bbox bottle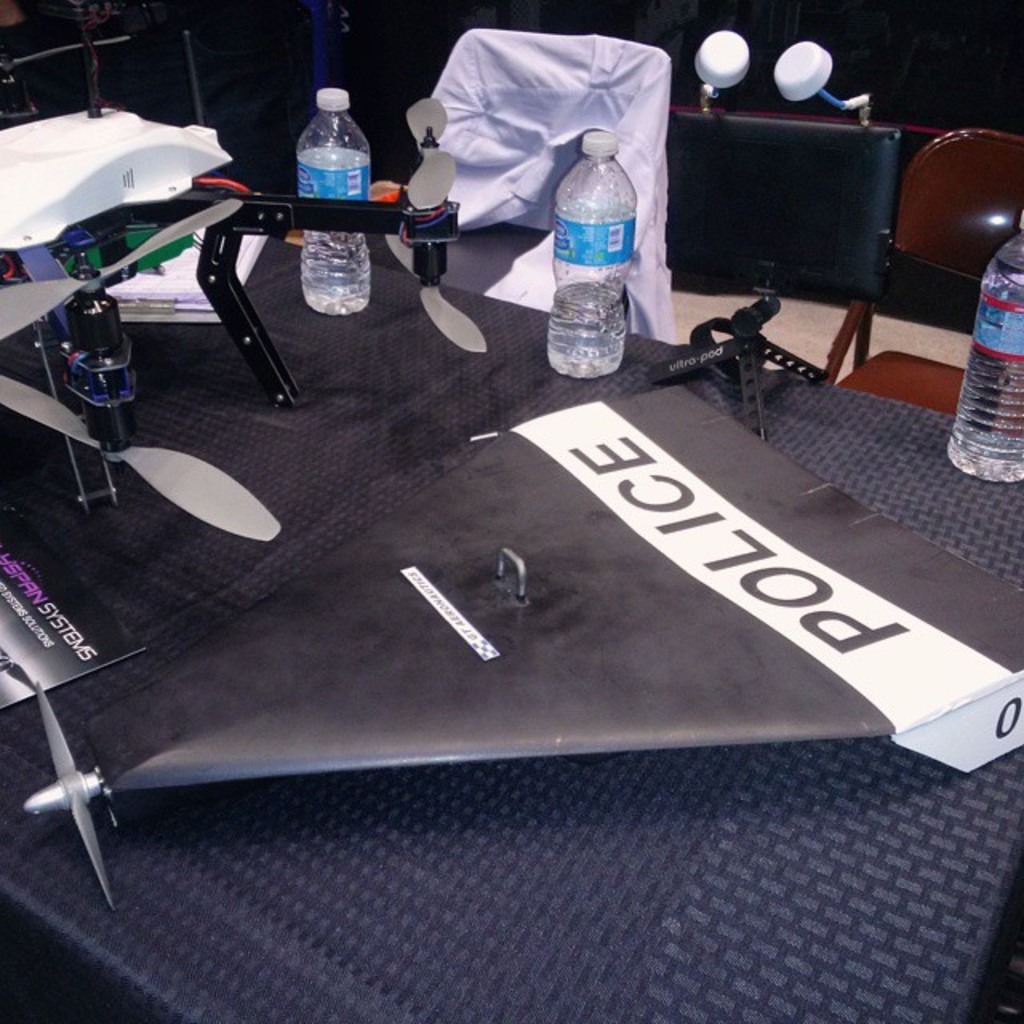
{"left": 947, "top": 216, "right": 1022, "bottom": 475}
